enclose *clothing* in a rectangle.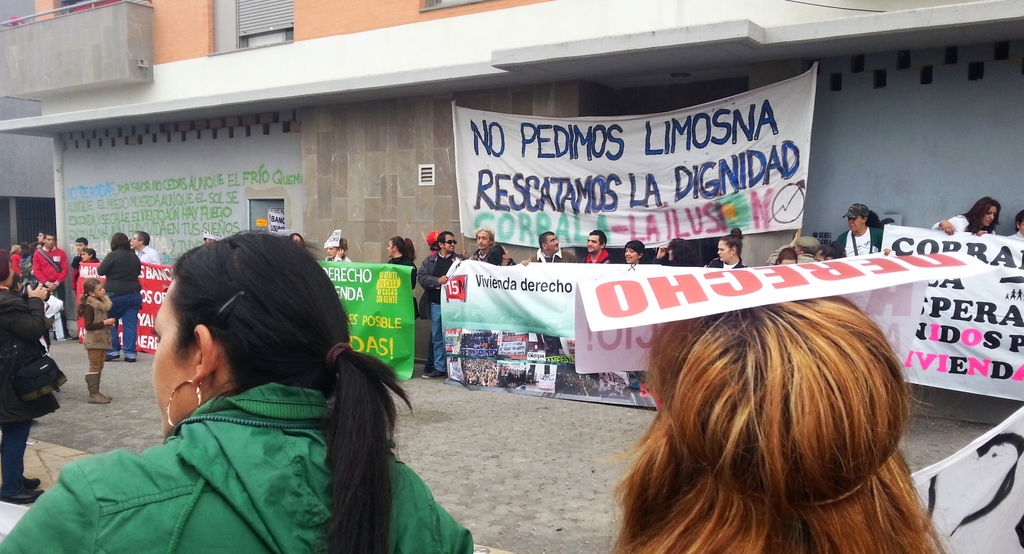
(1010, 224, 1023, 240).
